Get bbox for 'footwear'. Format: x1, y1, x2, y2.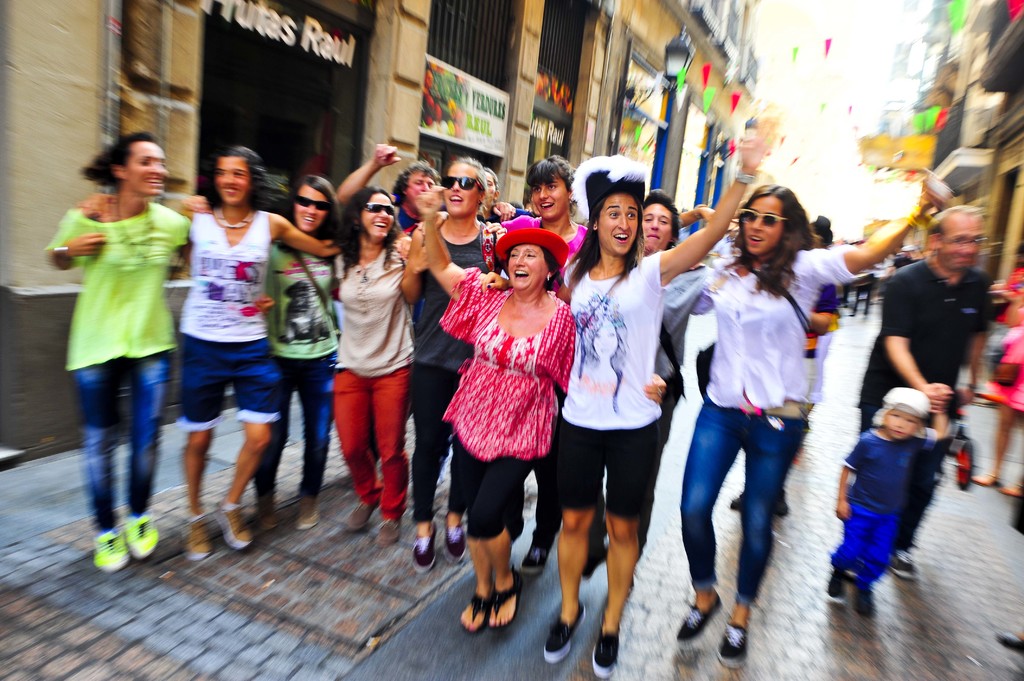
524, 542, 551, 575.
